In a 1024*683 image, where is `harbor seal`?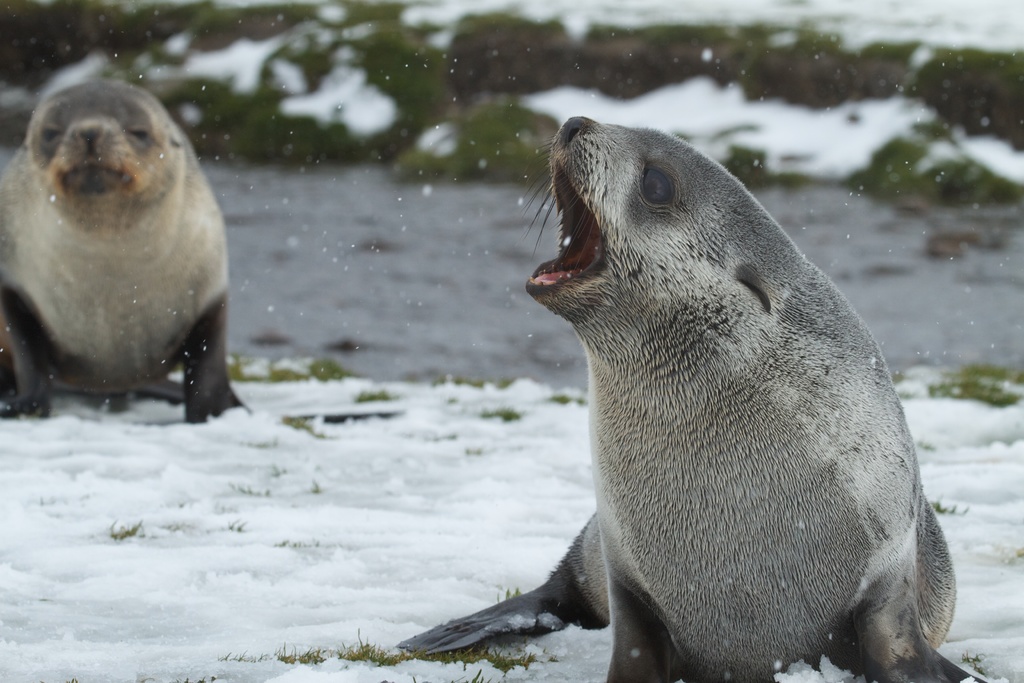
(424,165,980,654).
